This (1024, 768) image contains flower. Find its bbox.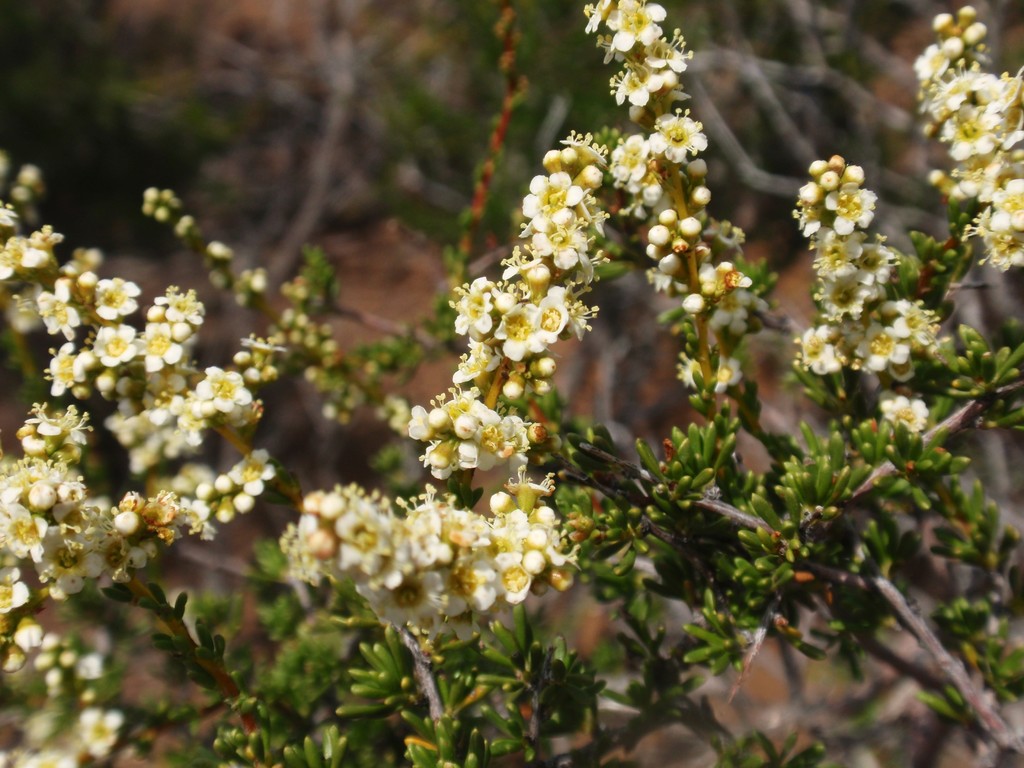
box=[531, 294, 572, 344].
